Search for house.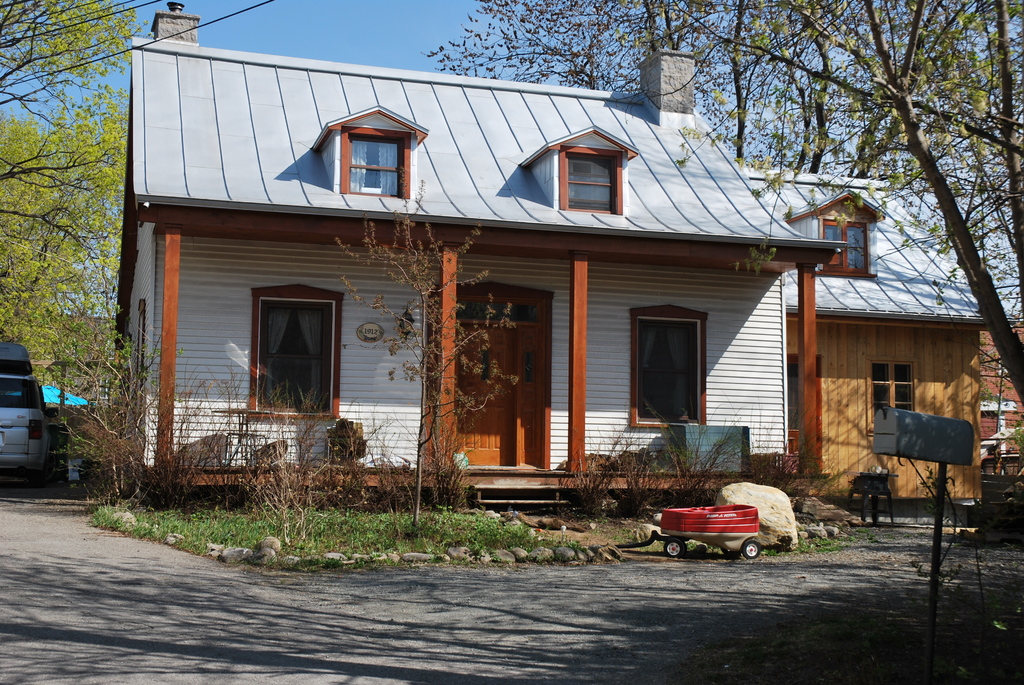
Found at l=730, t=164, r=1023, b=505.
